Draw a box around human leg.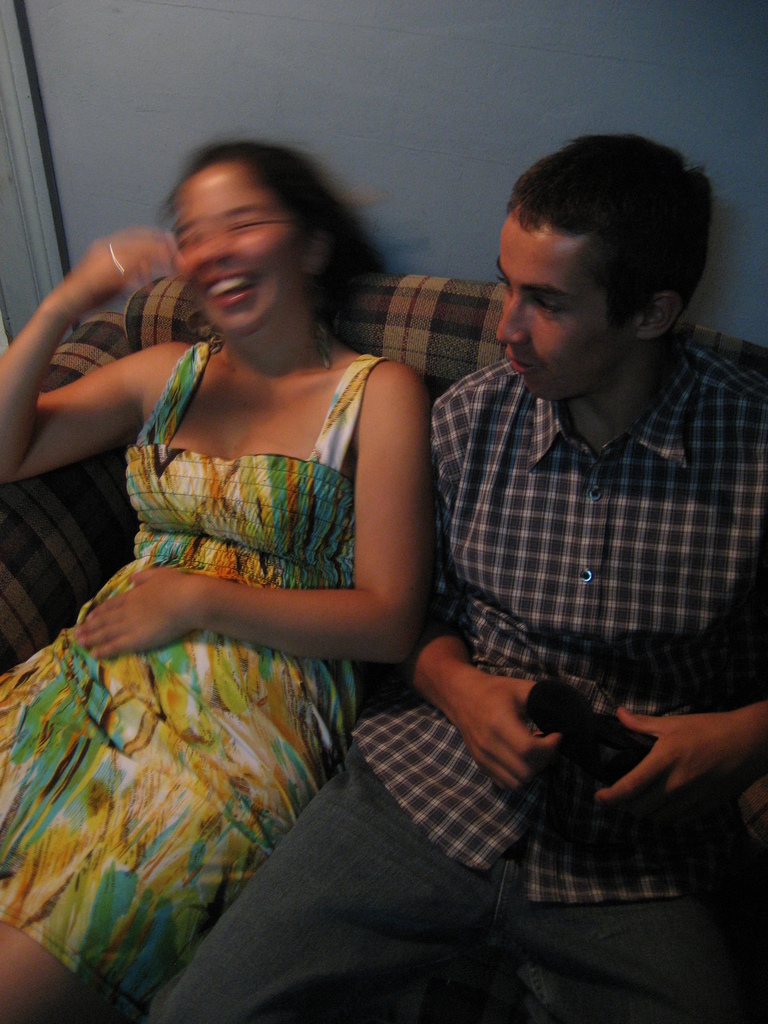
<box>0,886,108,1023</box>.
